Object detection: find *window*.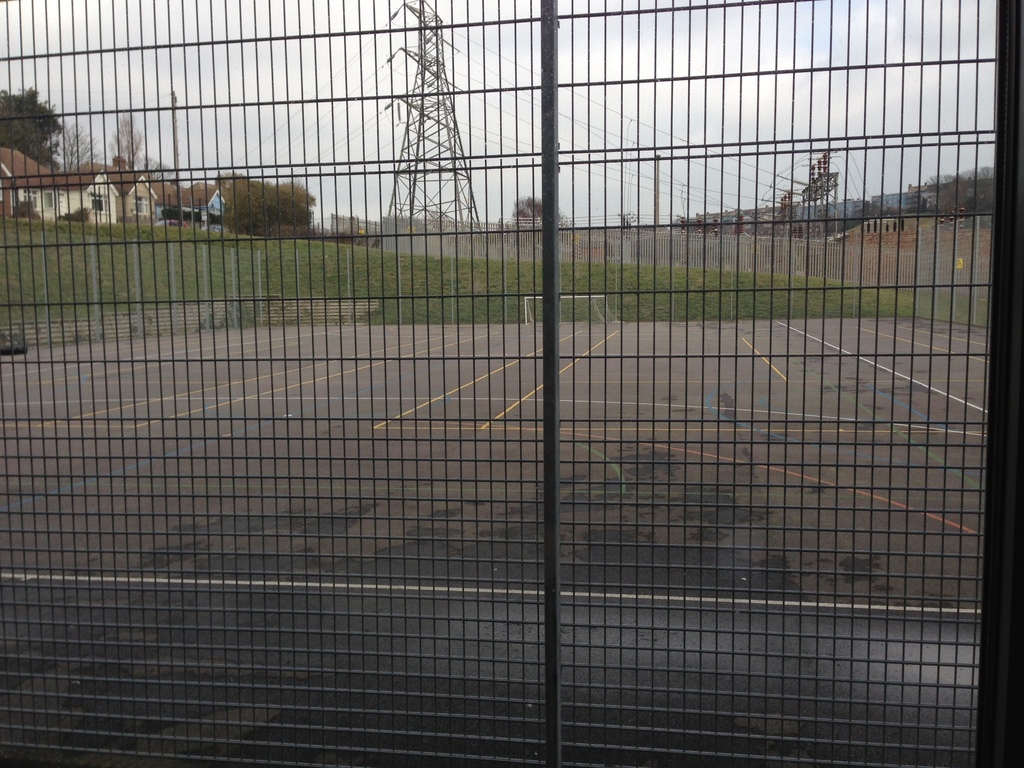
84, 191, 108, 218.
